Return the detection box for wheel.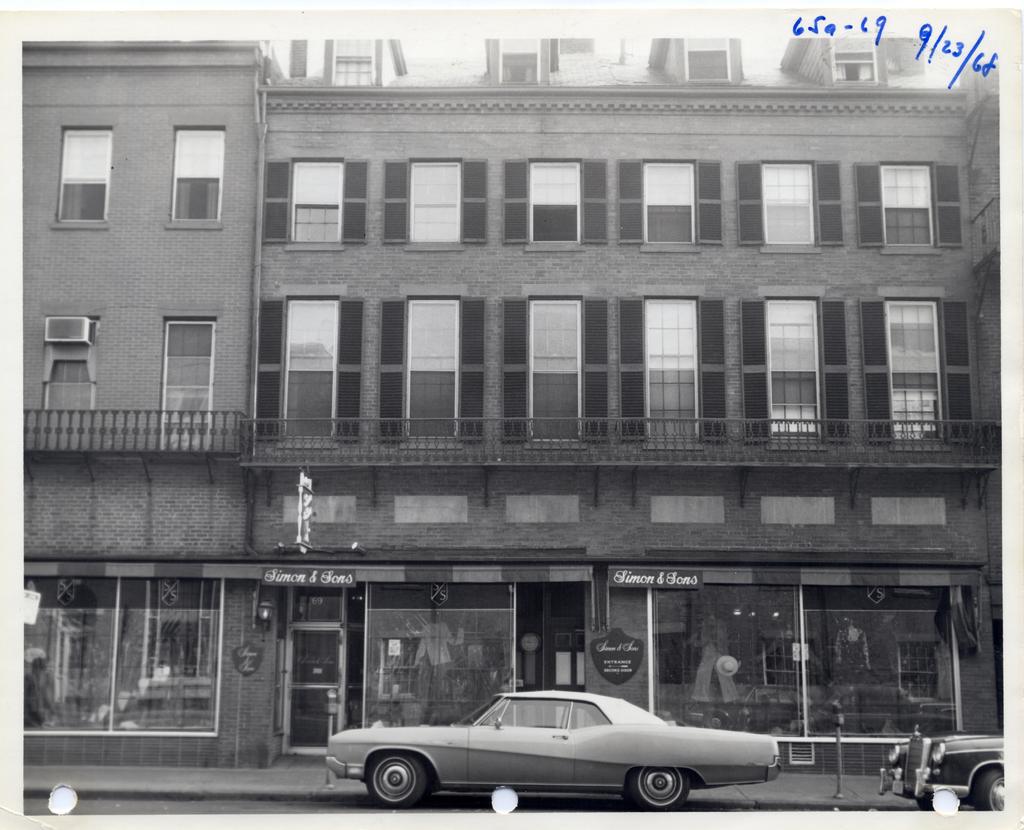
Rect(982, 759, 1008, 806).
